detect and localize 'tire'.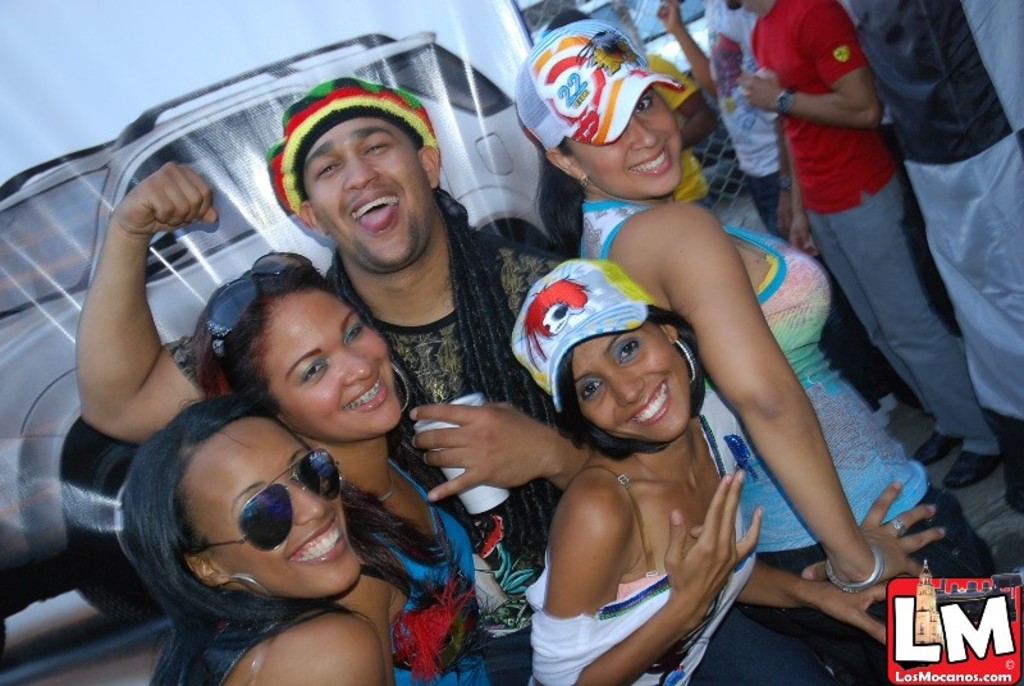
Localized at x1=77, y1=439, x2=141, y2=616.
